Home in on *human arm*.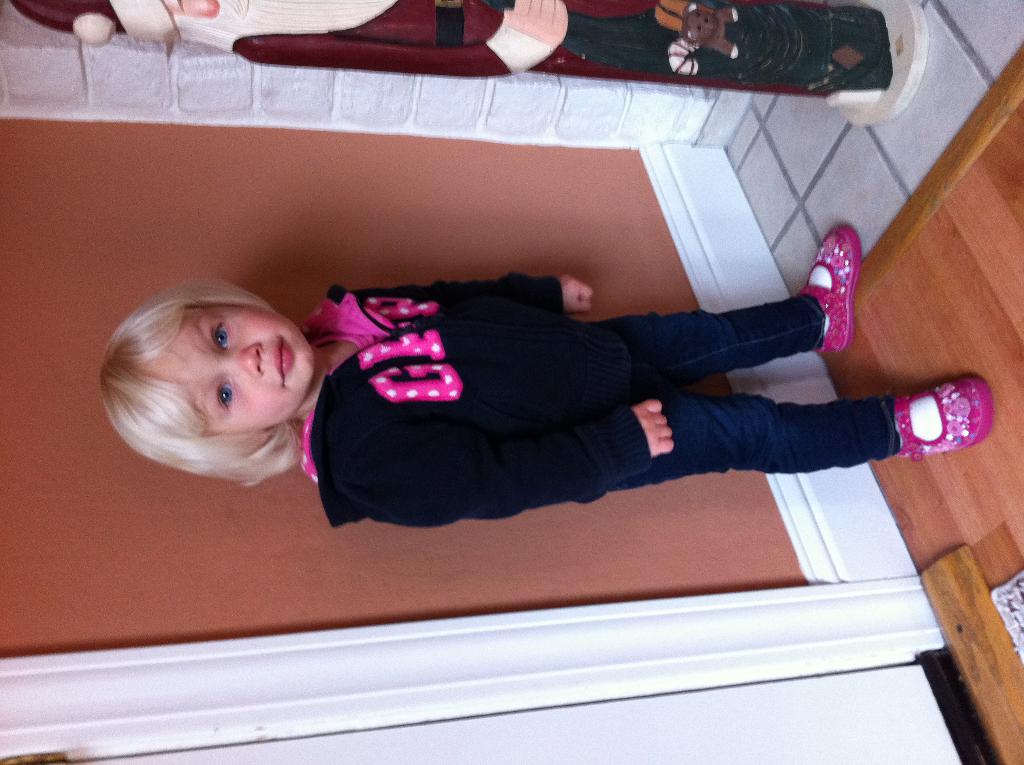
Homed in at 356/383/673/513.
